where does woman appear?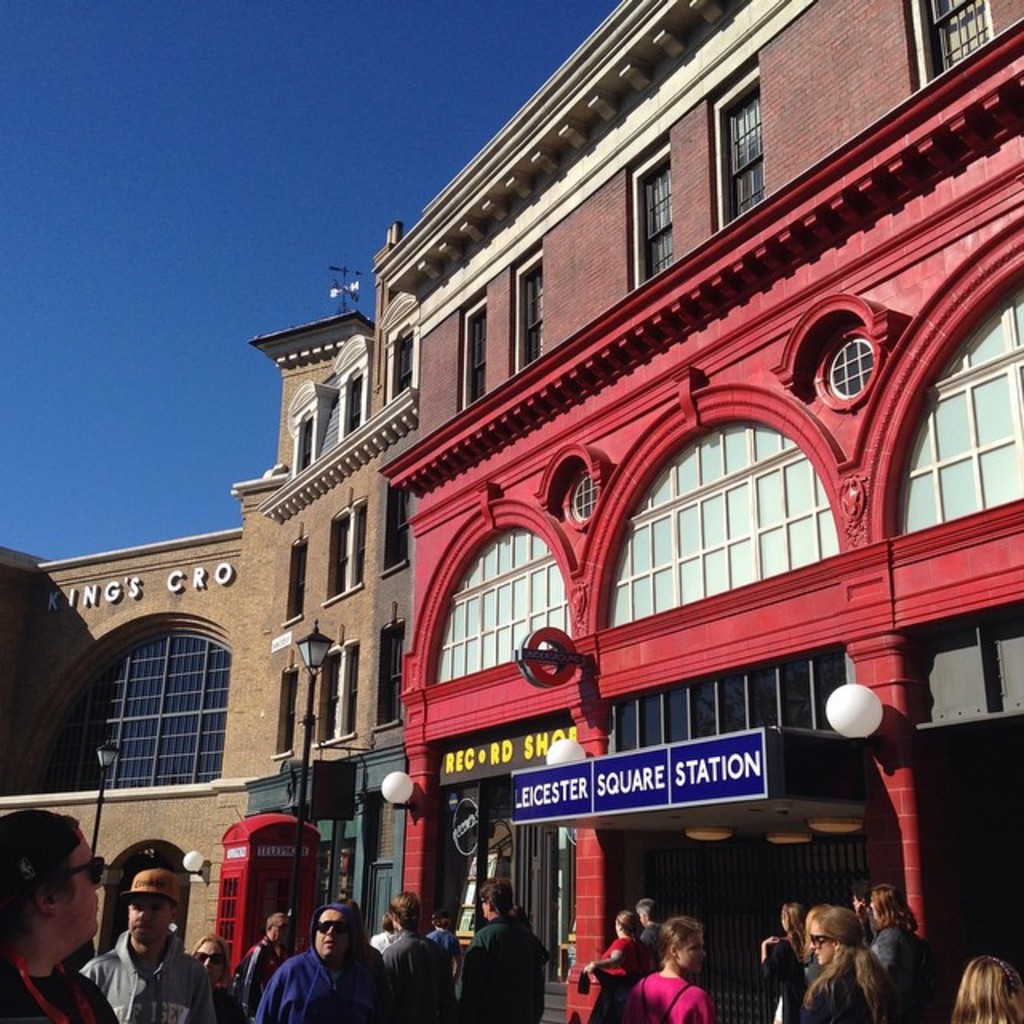
Appears at crop(947, 957, 1022, 1022).
